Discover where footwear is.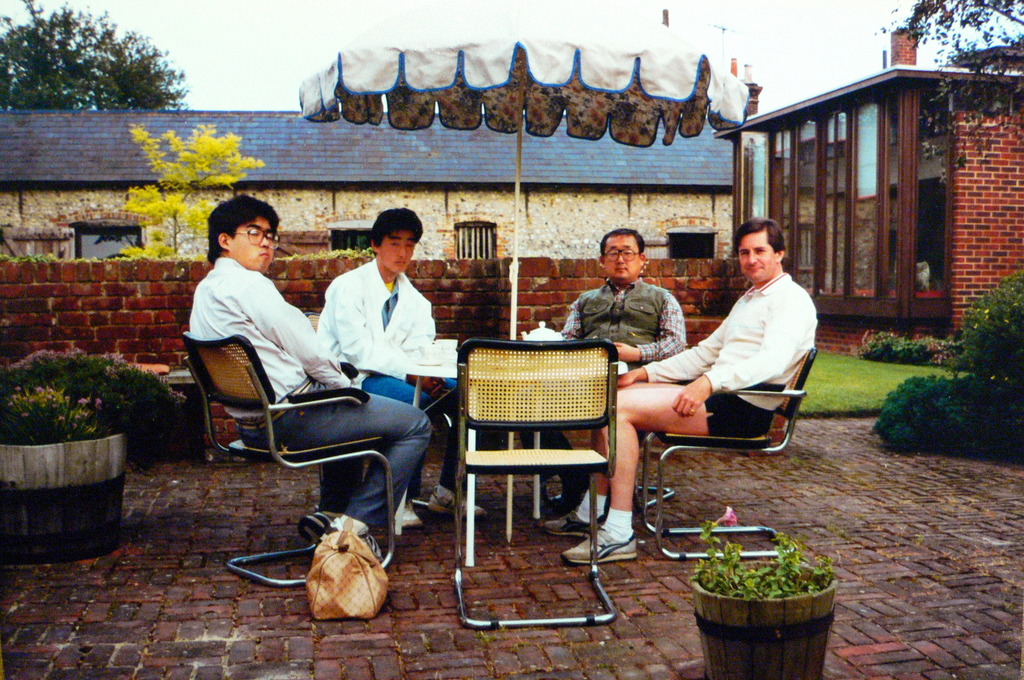
Discovered at x1=299 y1=508 x2=334 y2=546.
